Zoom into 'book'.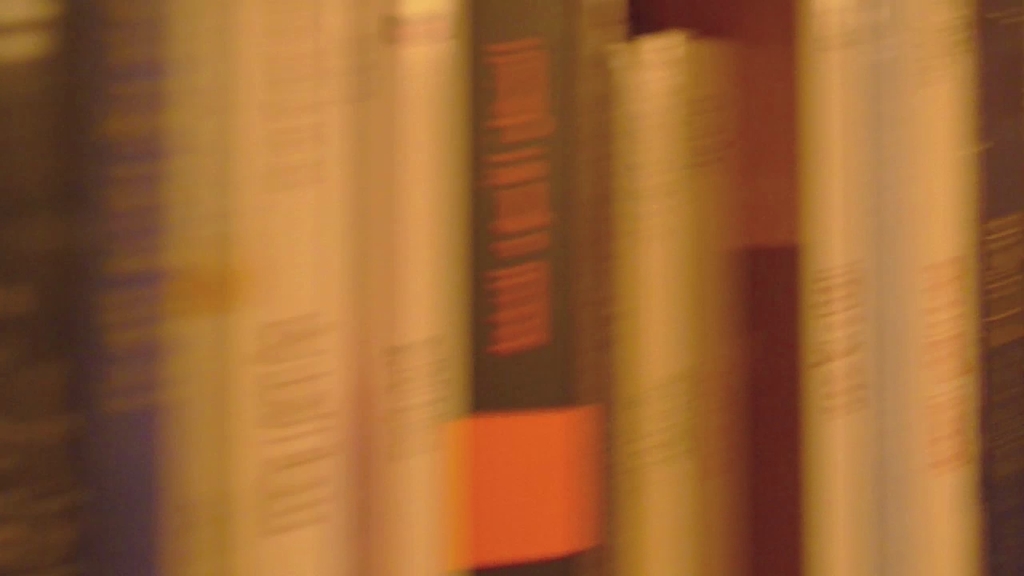
Zoom target: bbox=(472, 0, 615, 575).
